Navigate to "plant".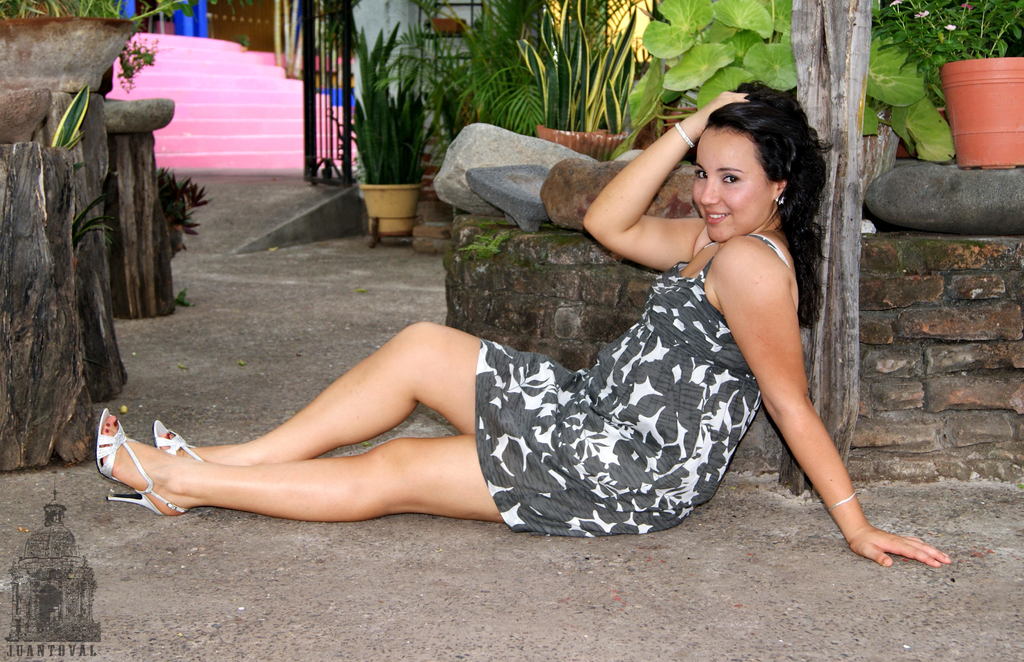
Navigation target: 366,0,551,153.
